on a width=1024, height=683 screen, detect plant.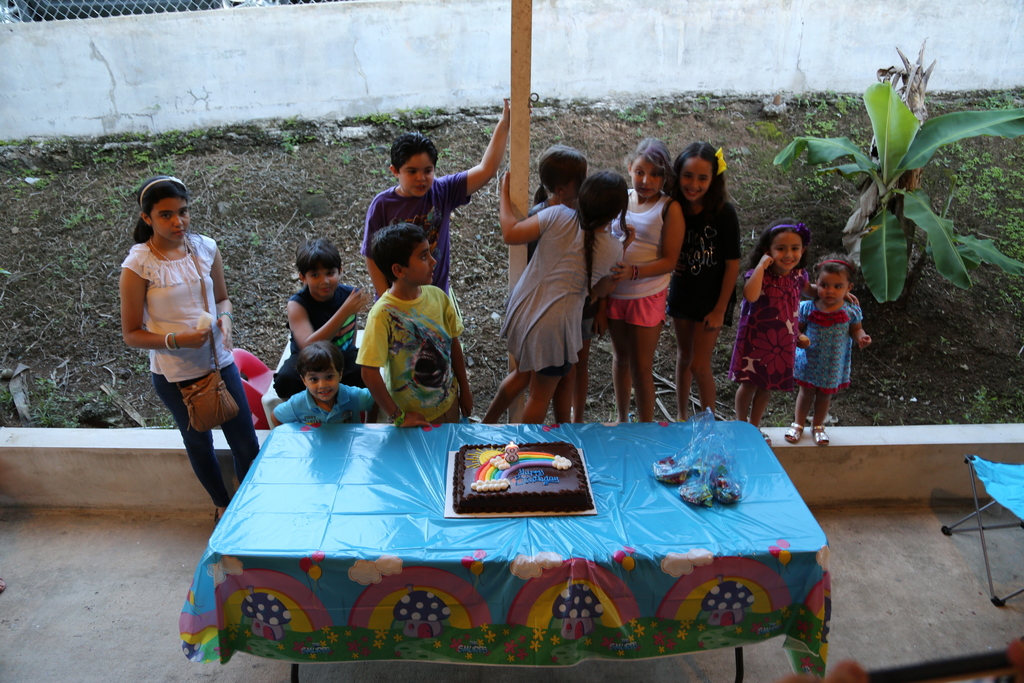
74, 256, 89, 268.
